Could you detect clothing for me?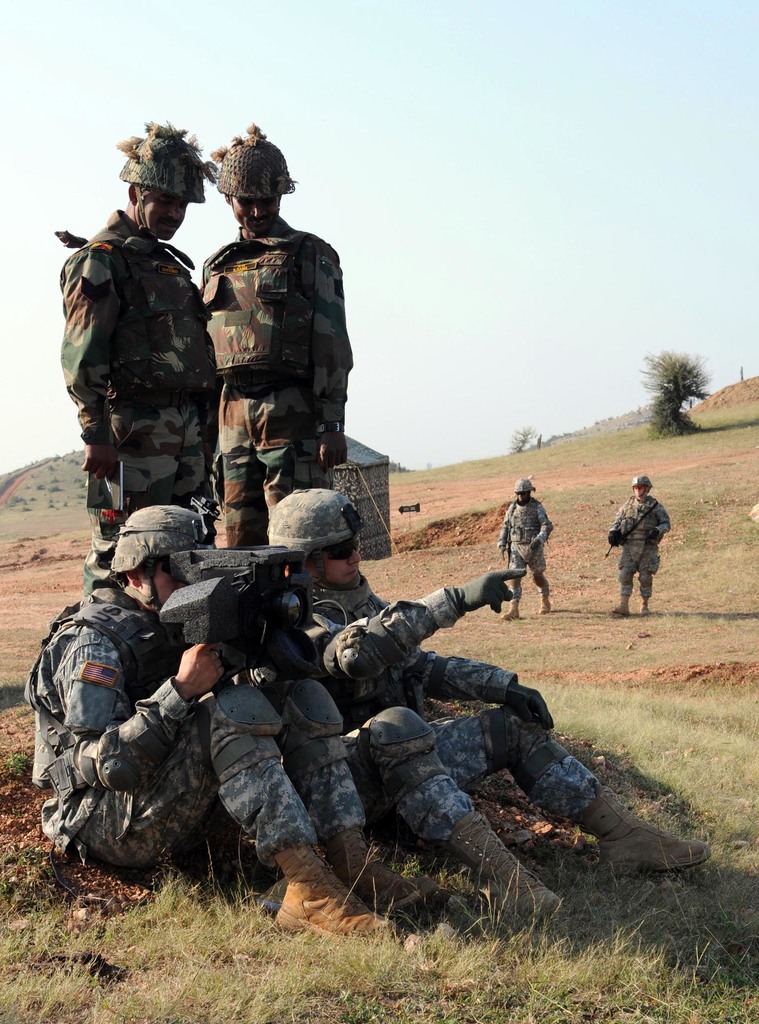
Detection result: (x1=603, y1=483, x2=675, y2=600).
